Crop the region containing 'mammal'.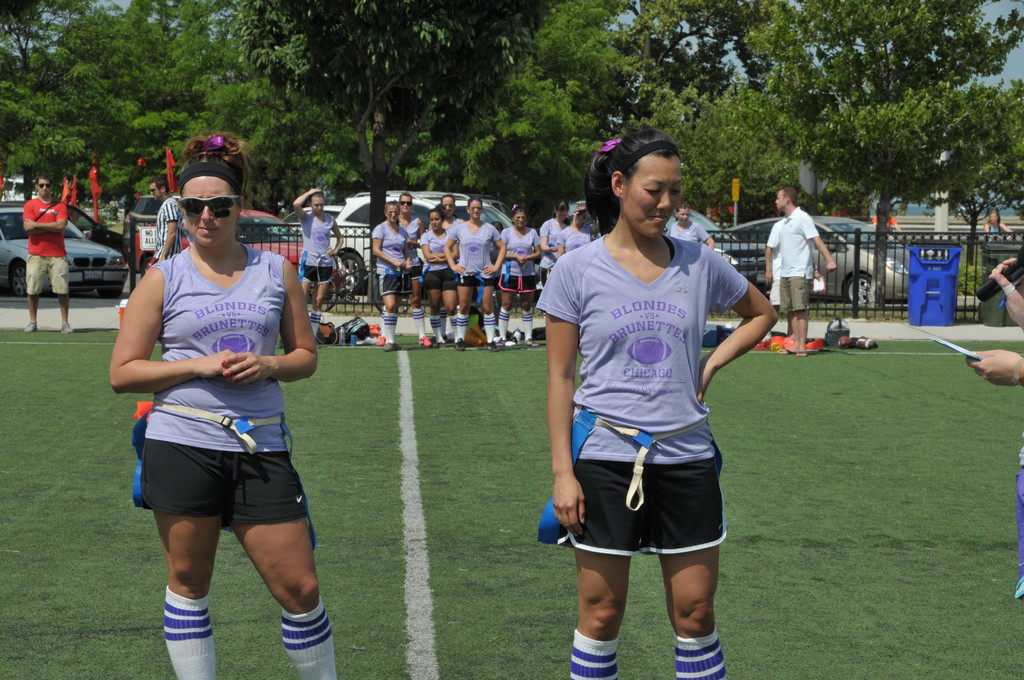
Crop region: left=964, top=350, right=1023, bottom=606.
